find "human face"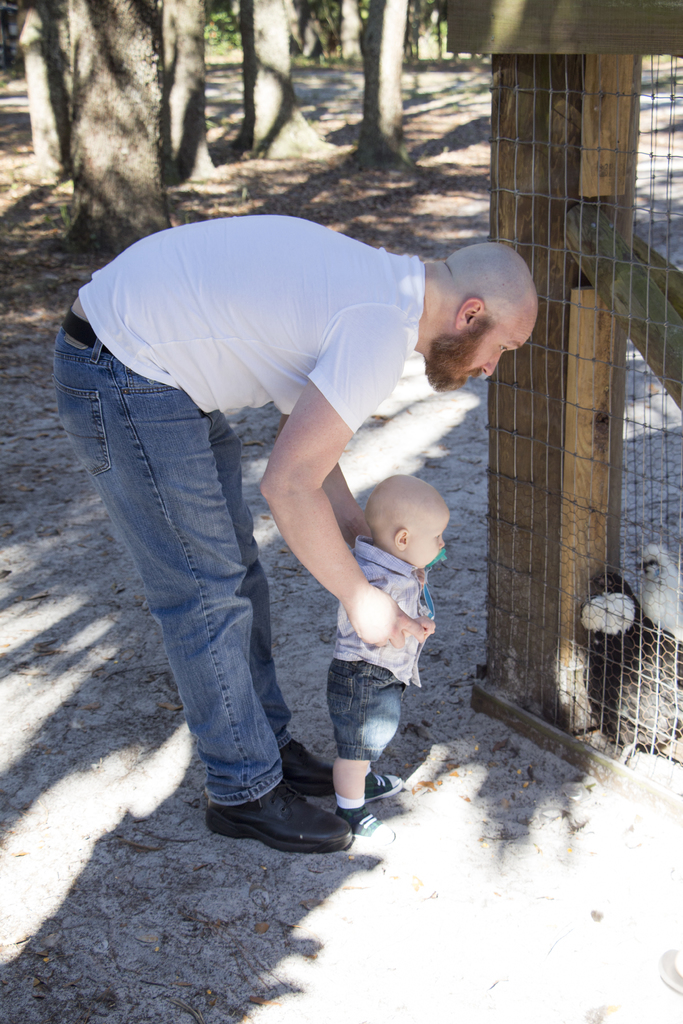
left=413, top=510, right=451, bottom=564
